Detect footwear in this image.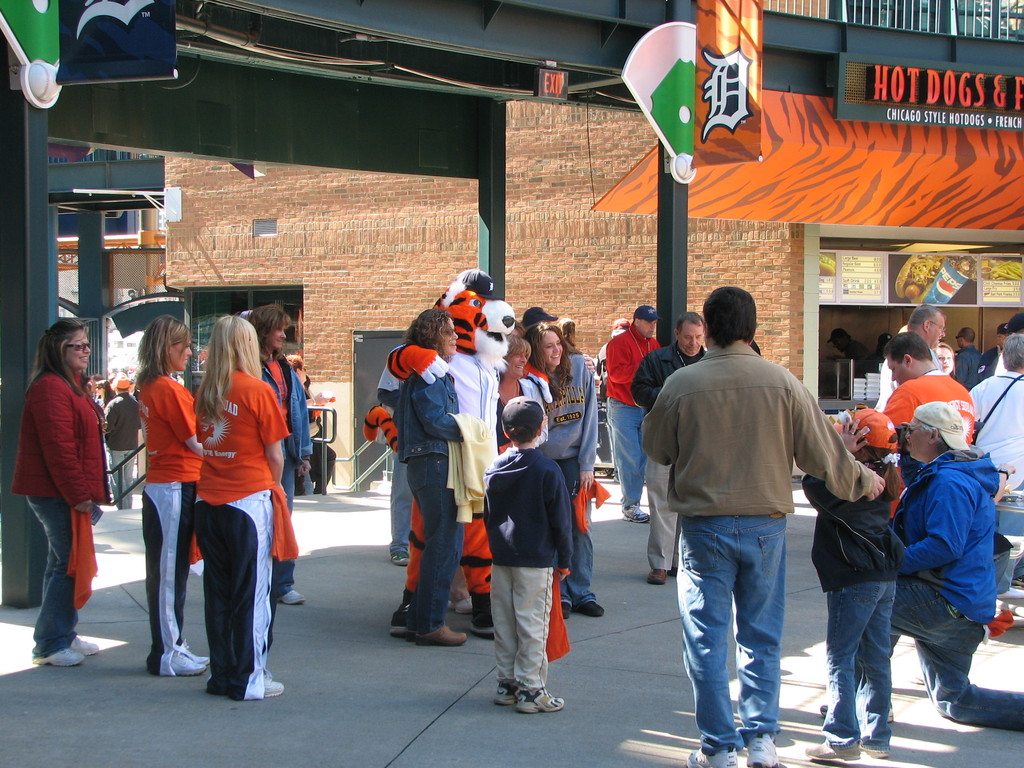
Detection: bbox=(495, 679, 523, 704).
